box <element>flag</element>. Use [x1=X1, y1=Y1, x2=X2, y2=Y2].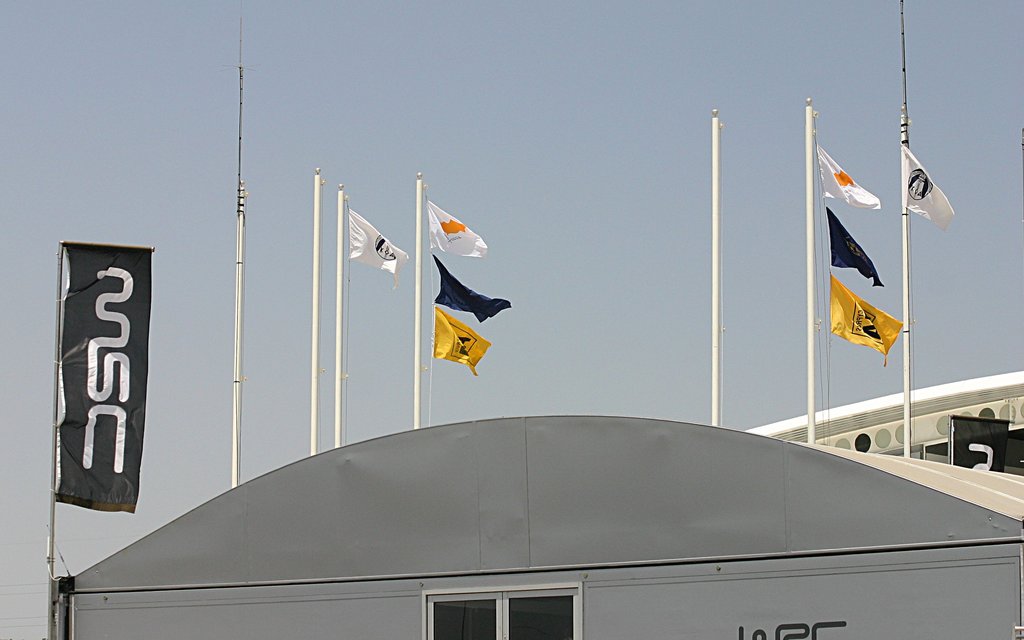
[x1=819, y1=149, x2=887, y2=215].
